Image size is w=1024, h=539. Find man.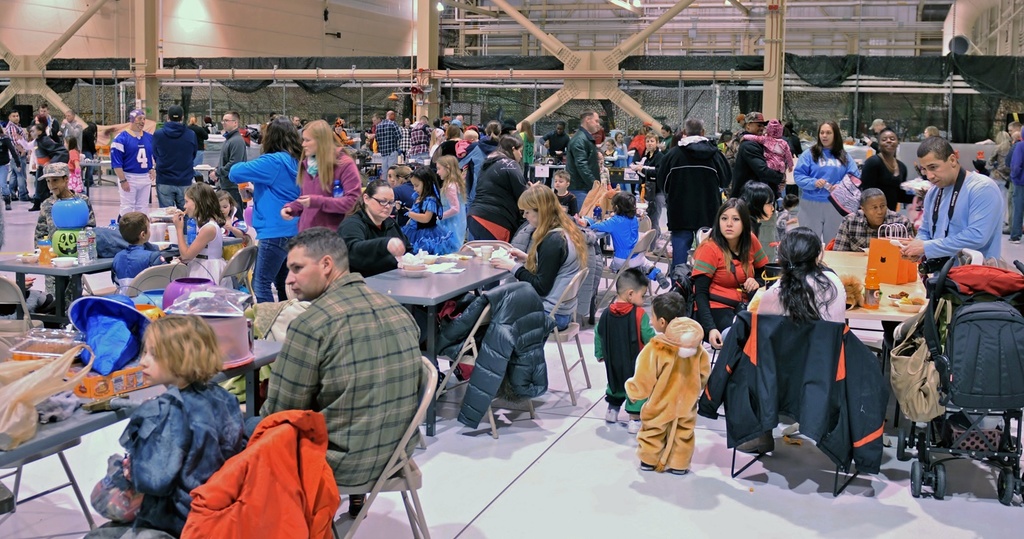
(x1=155, y1=103, x2=200, y2=209).
